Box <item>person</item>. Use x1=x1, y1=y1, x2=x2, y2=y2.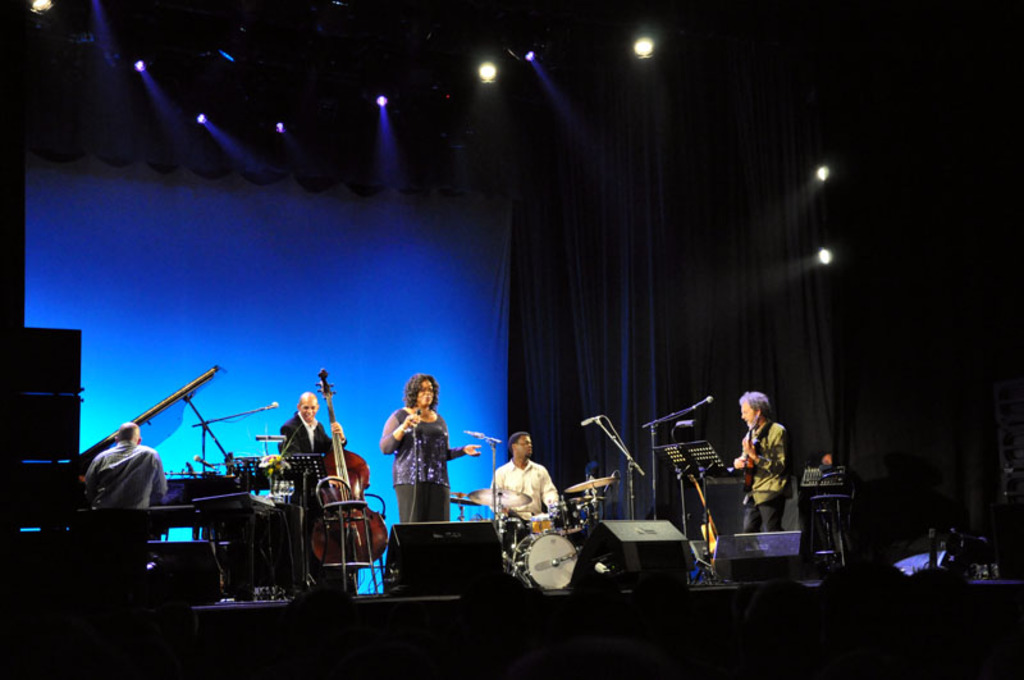
x1=276, y1=392, x2=344, y2=569.
